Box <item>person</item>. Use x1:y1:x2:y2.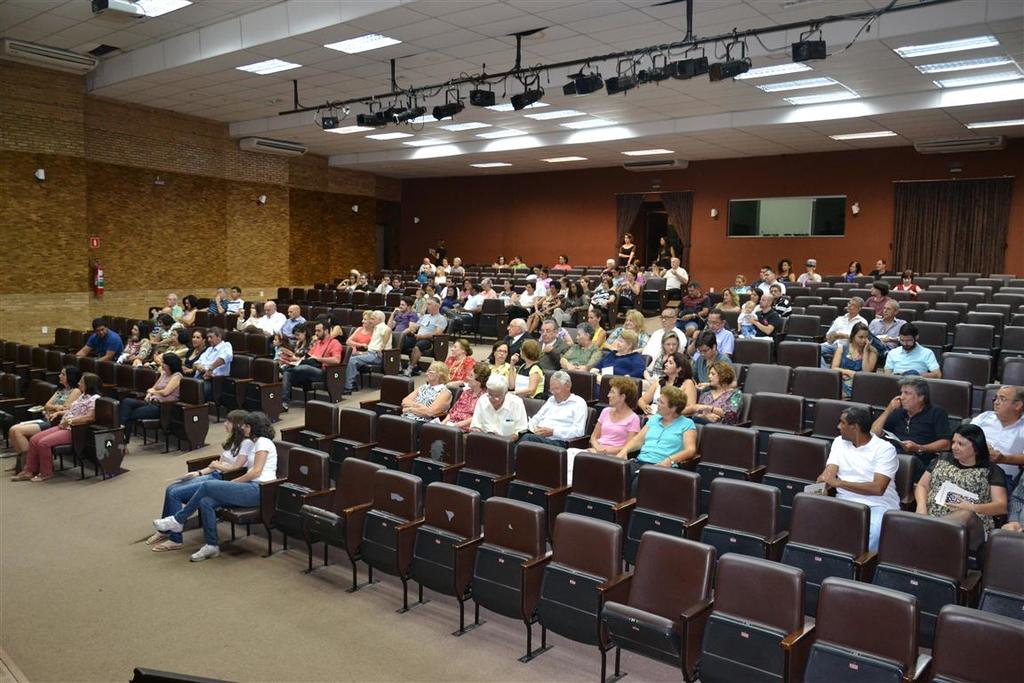
12:368:75:482.
